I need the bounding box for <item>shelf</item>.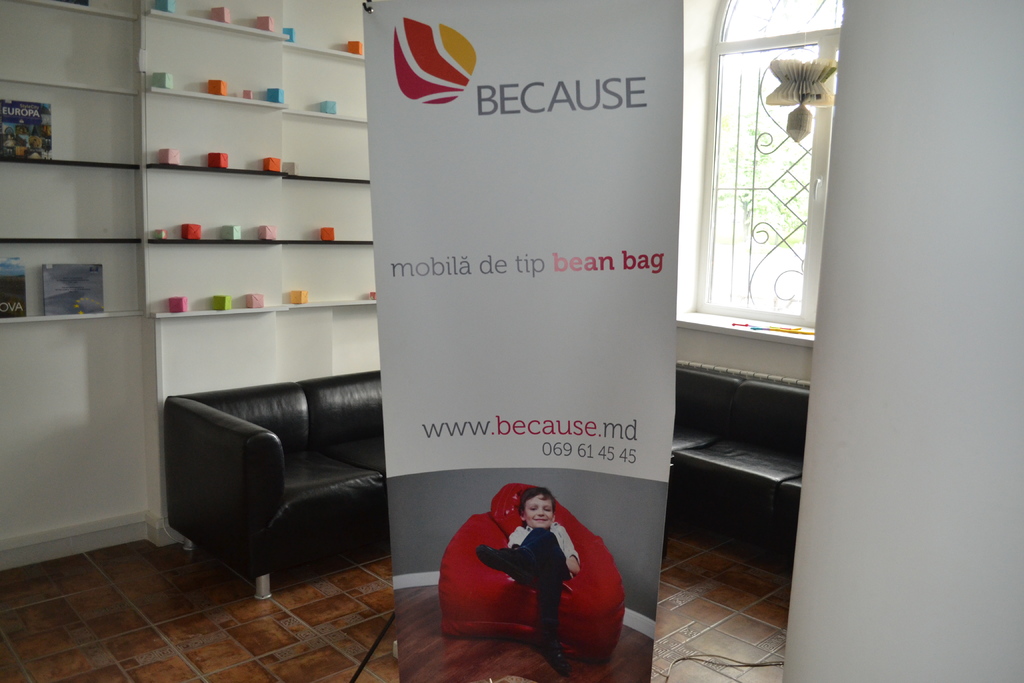
Here it is: (x1=137, y1=0, x2=291, y2=40).
